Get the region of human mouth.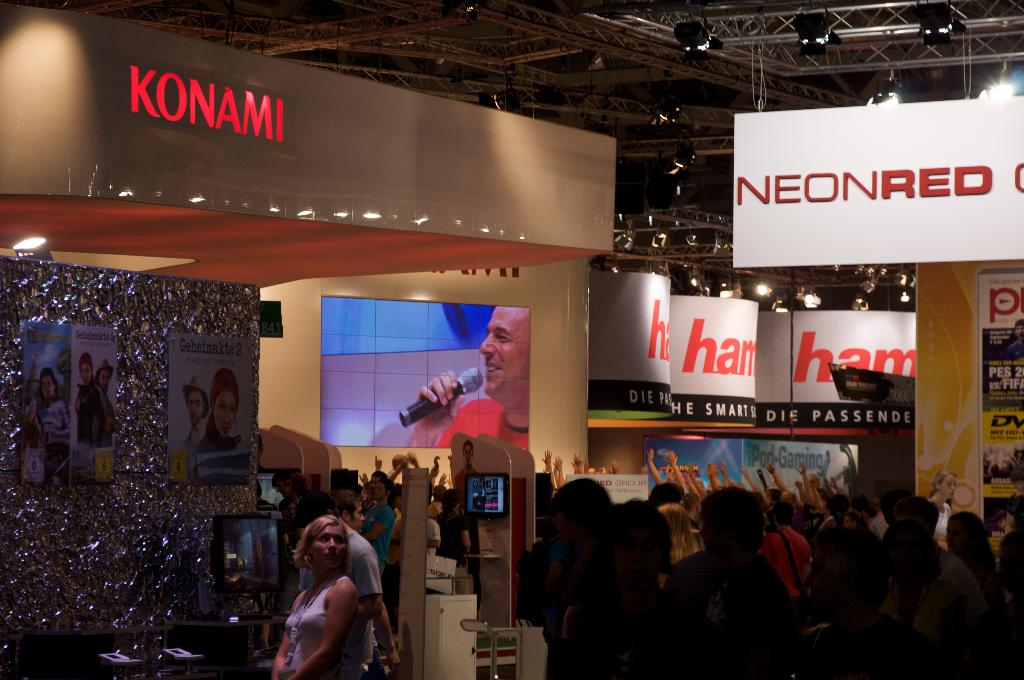
[x1=221, y1=423, x2=230, y2=433].
